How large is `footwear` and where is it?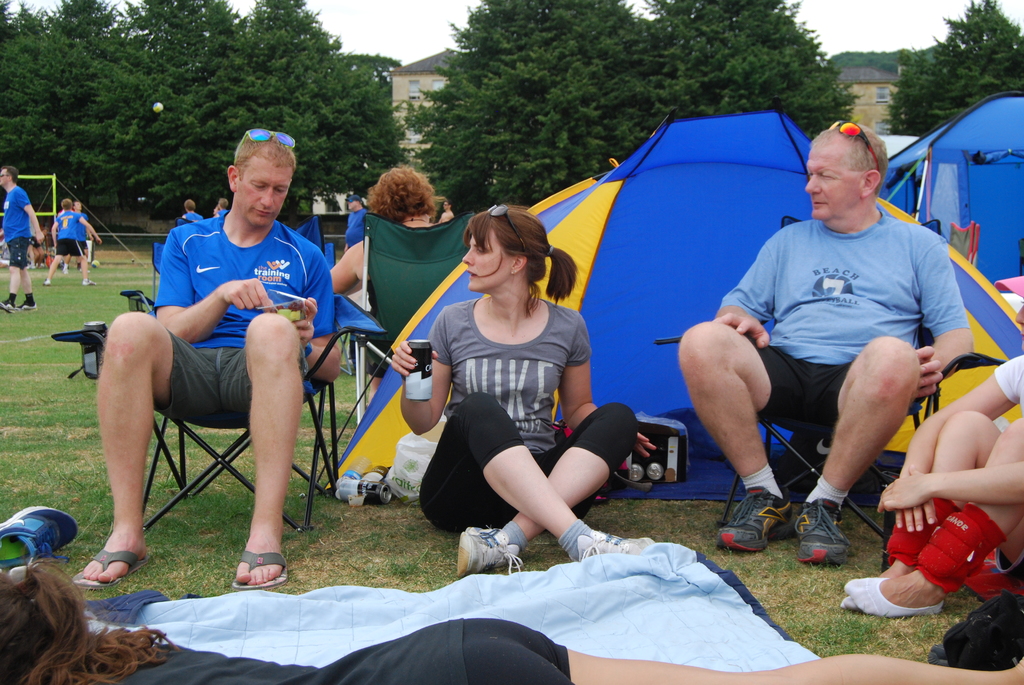
Bounding box: Rect(1, 297, 16, 311).
